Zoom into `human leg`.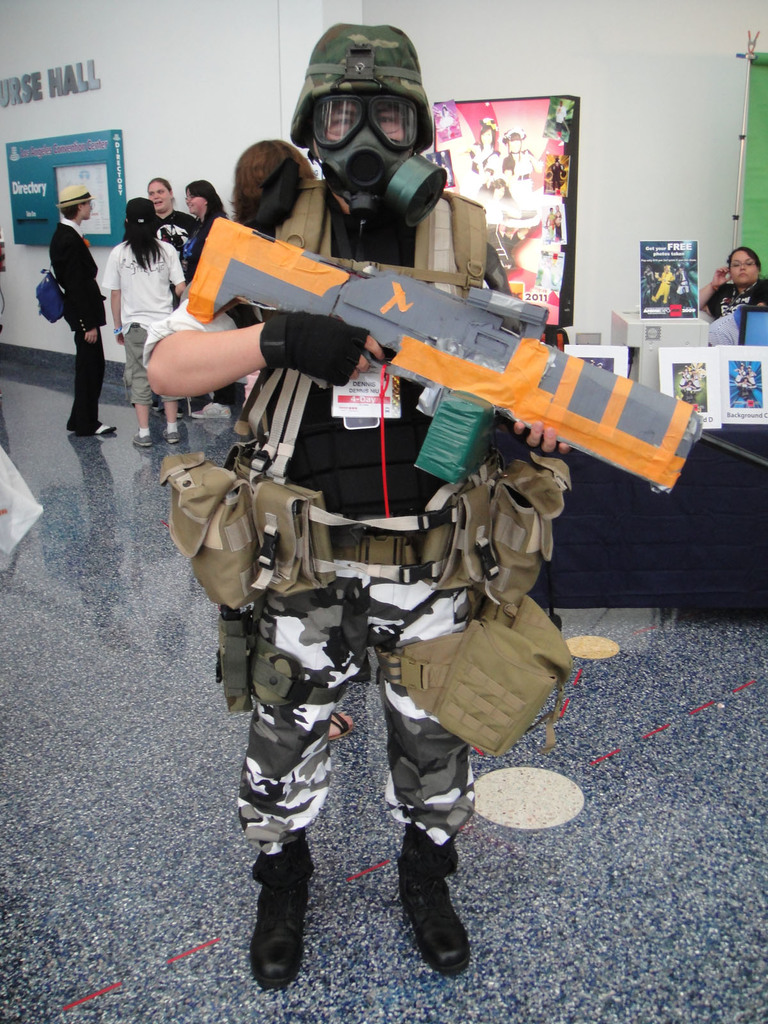
Zoom target: crop(246, 531, 365, 986).
